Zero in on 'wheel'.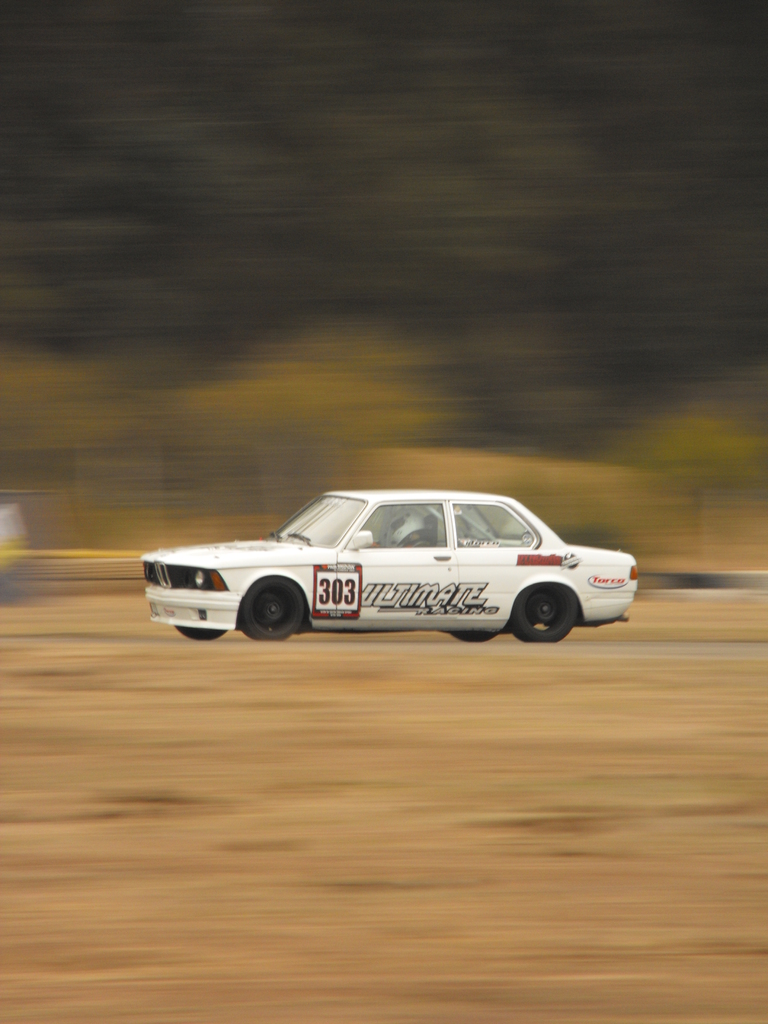
Zeroed in: 508,584,580,641.
